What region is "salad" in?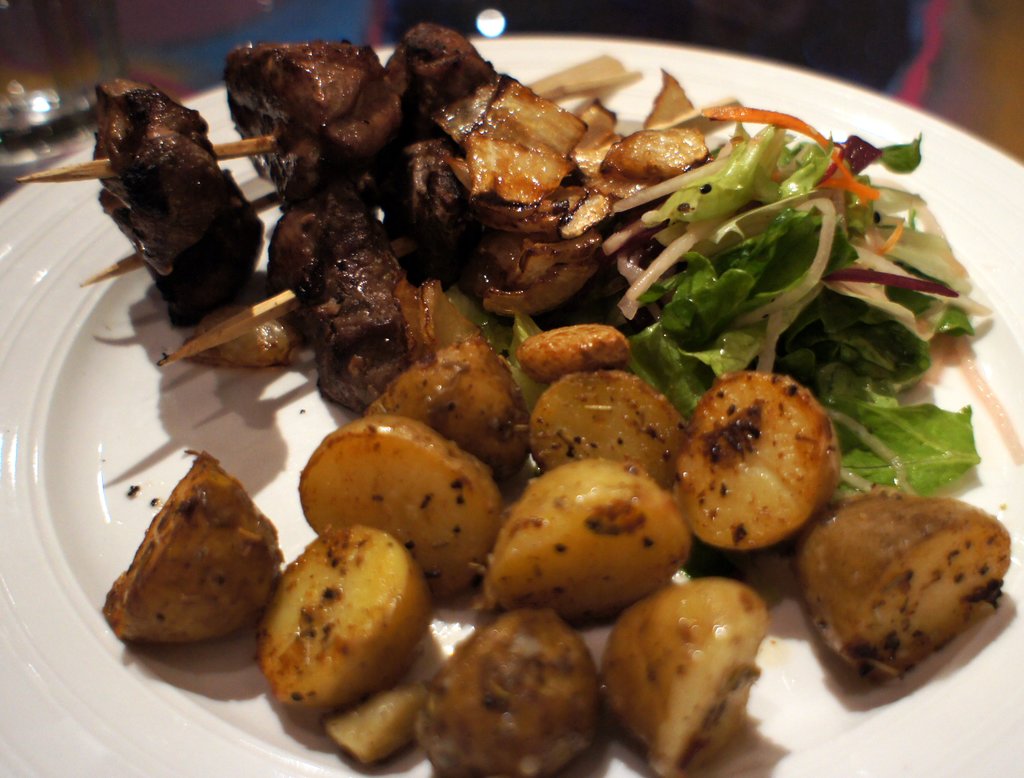
locate(466, 79, 1018, 523).
